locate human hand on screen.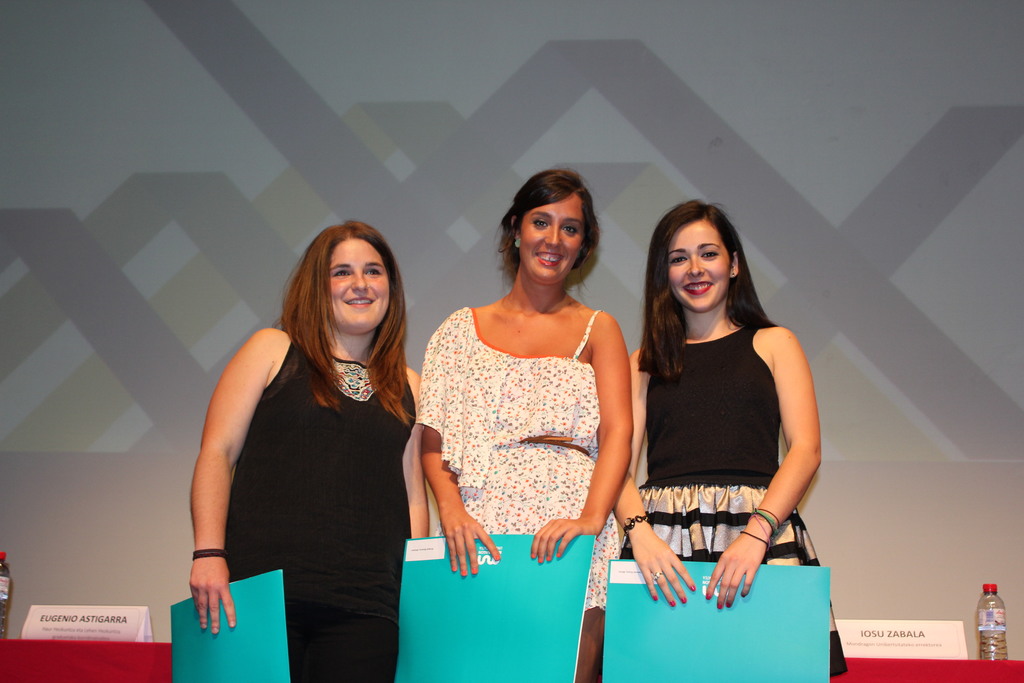
On screen at crop(440, 507, 502, 580).
